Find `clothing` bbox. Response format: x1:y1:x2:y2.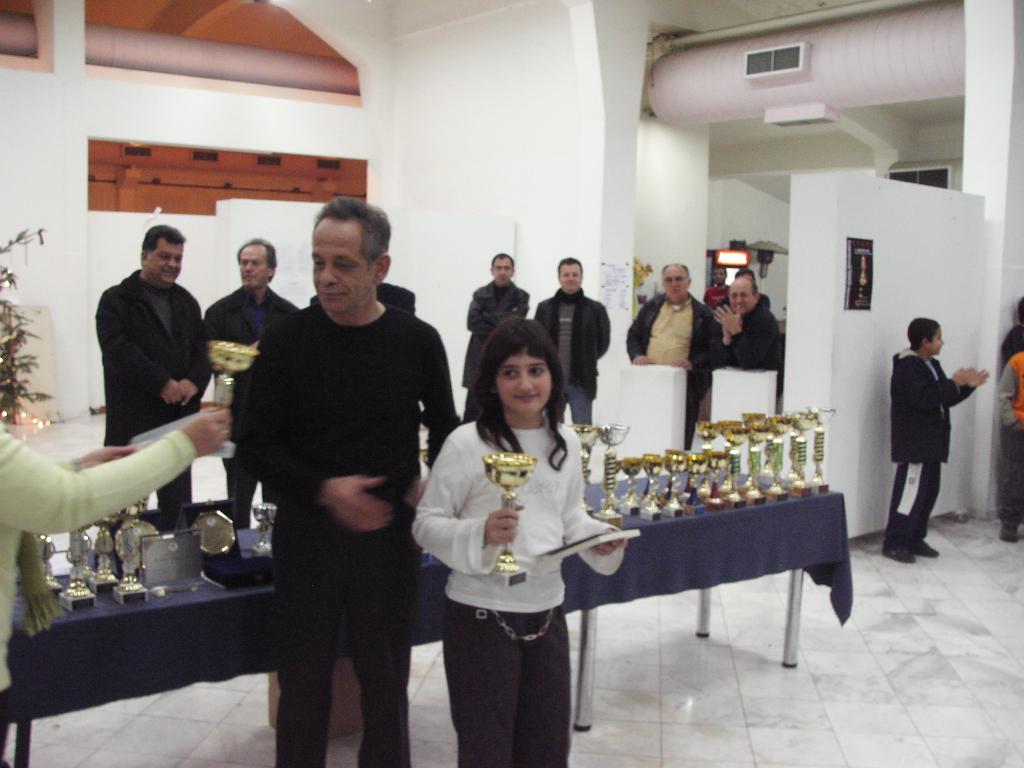
996:355:1023:529.
